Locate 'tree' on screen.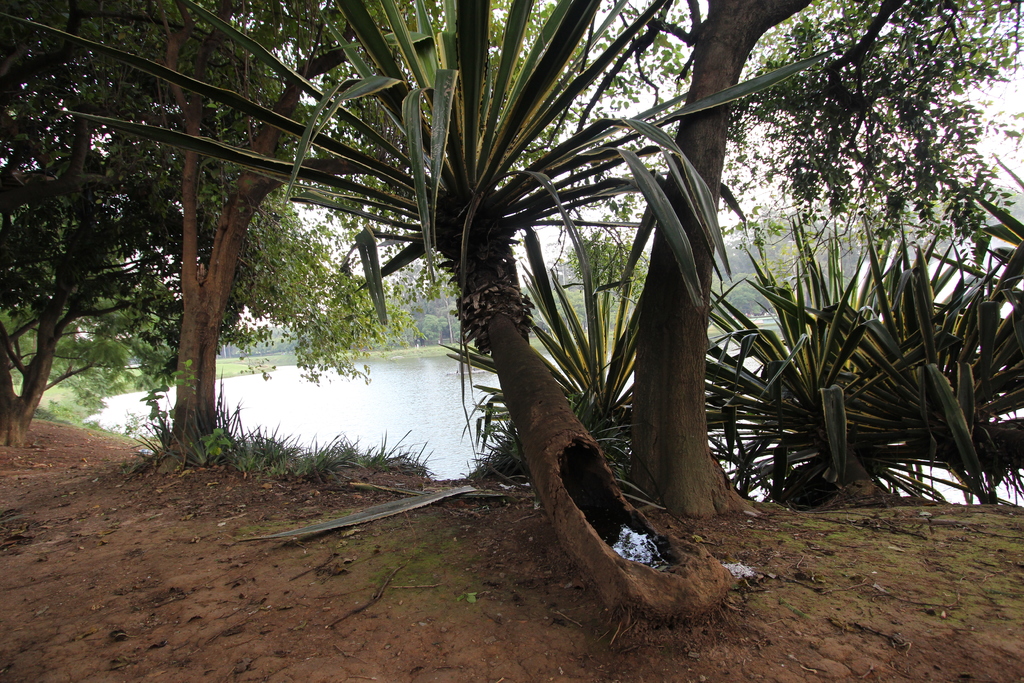
On screen at (left=32, top=88, right=436, bottom=465).
